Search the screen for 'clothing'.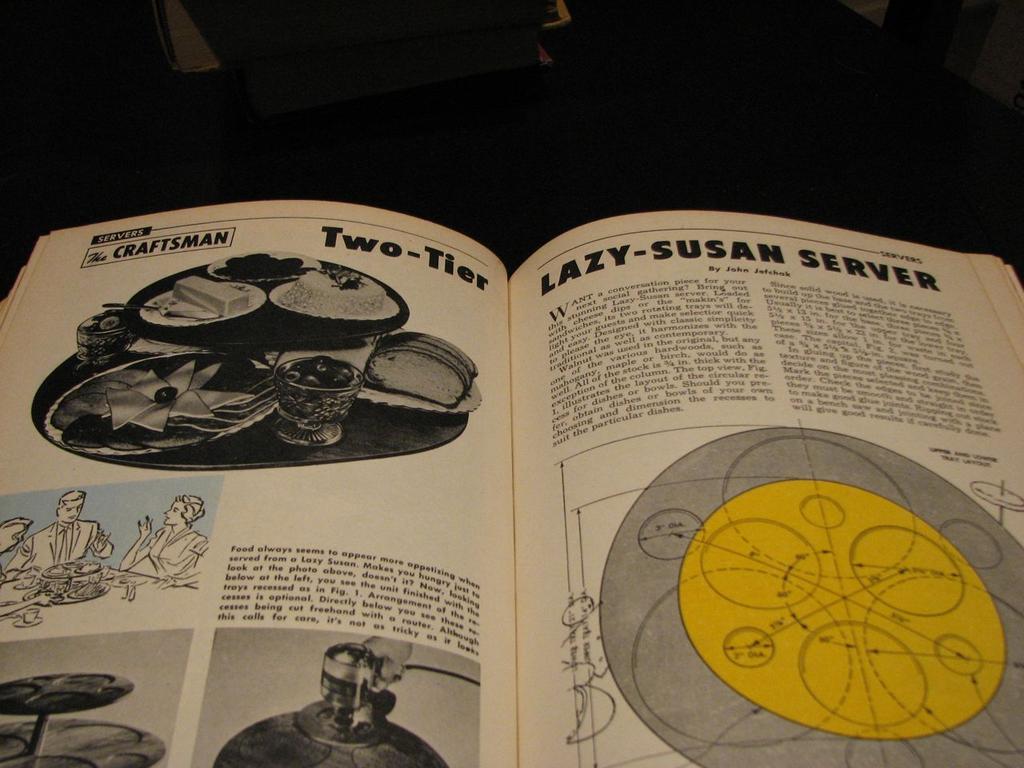
Found at 142,525,206,595.
